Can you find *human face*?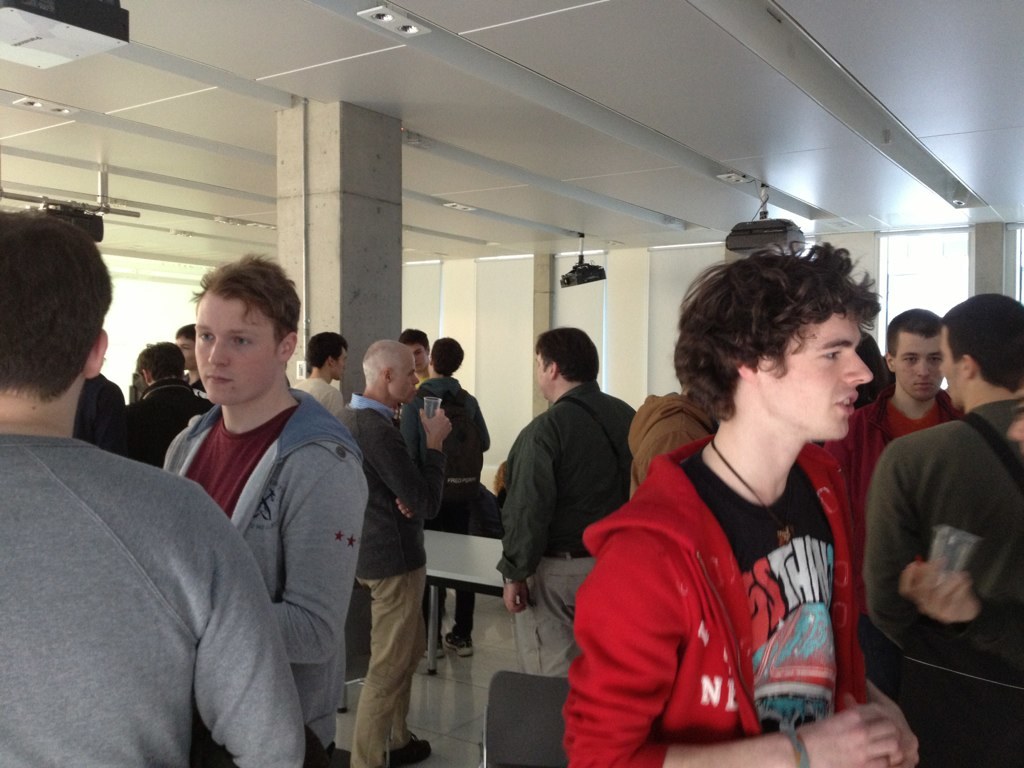
Yes, bounding box: left=393, top=354, right=419, bottom=399.
